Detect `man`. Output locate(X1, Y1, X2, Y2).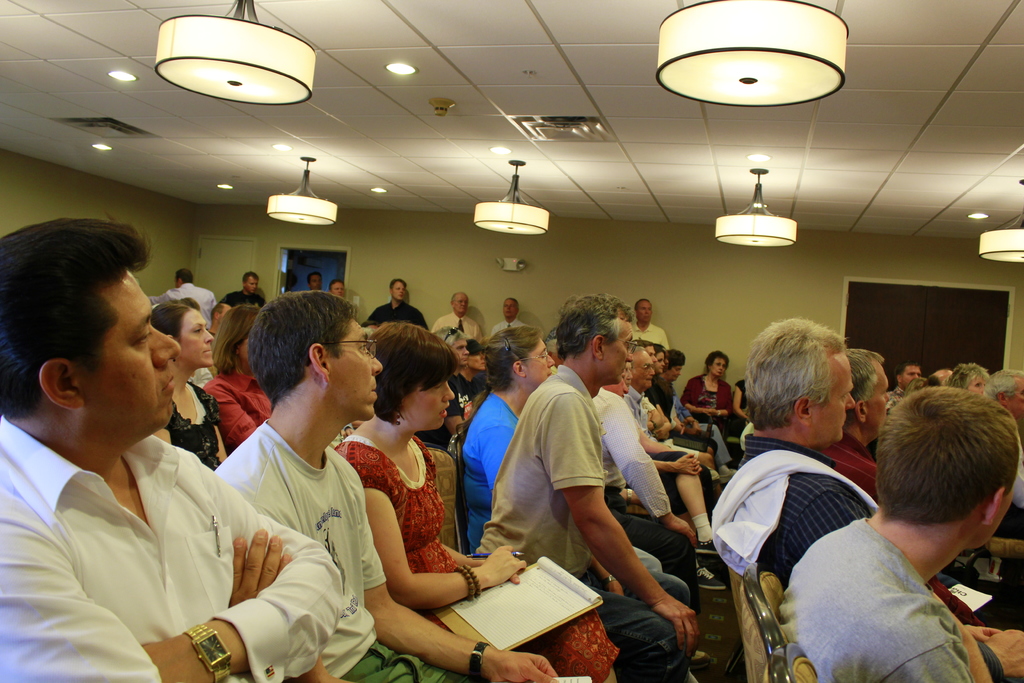
locate(328, 279, 344, 297).
